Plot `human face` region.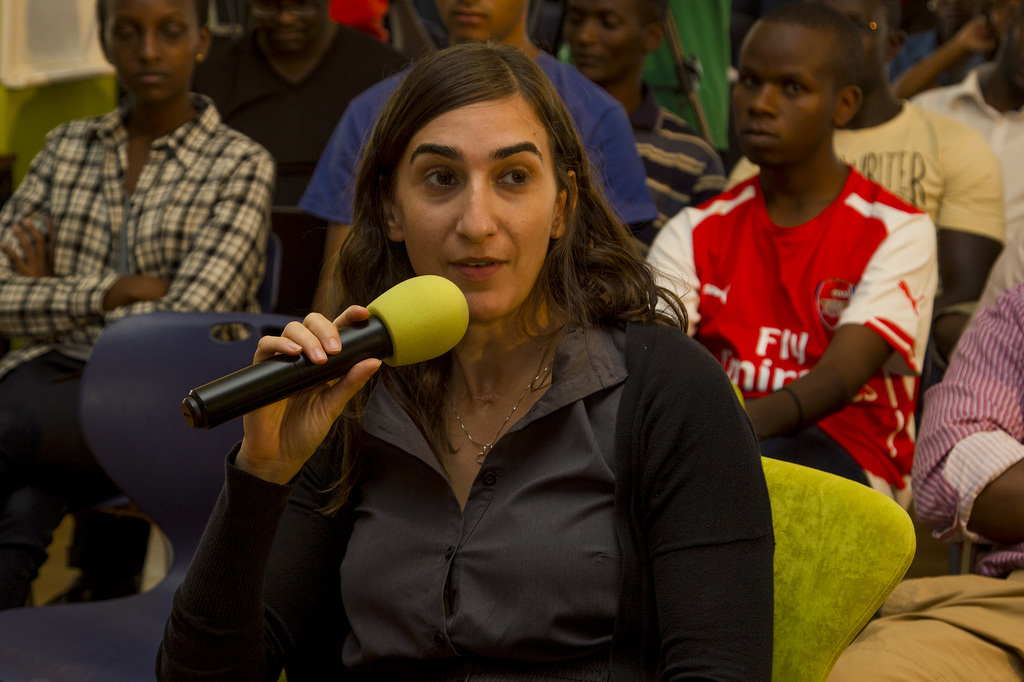
Plotted at select_region(381, 106, 552, 313).
